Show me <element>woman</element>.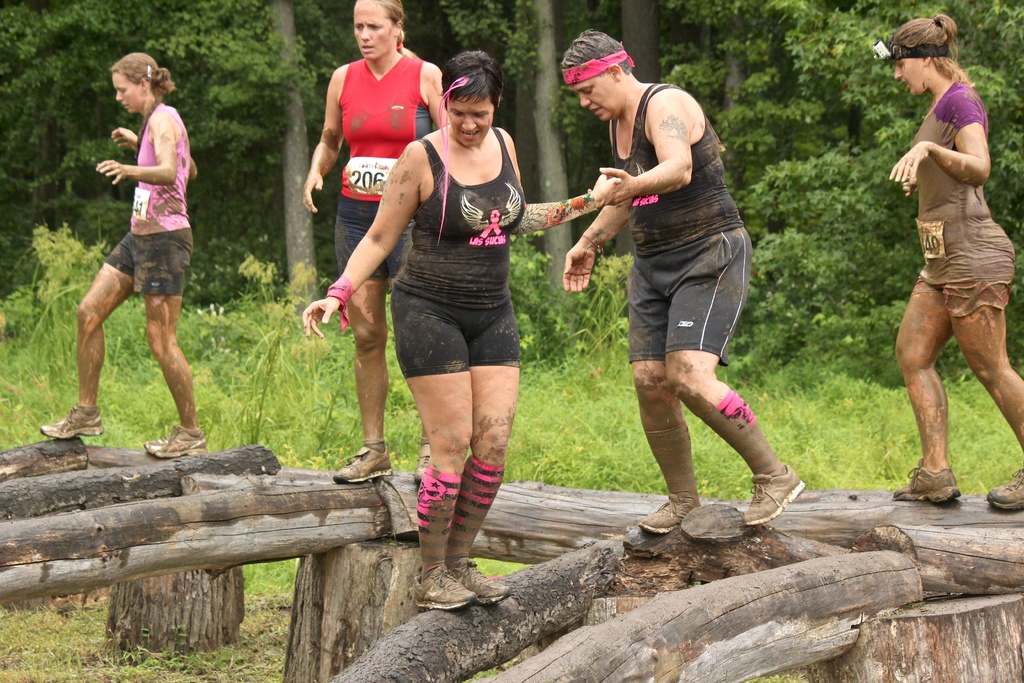
<element>woman</element> is here: select_region(300, 0, 451, 486).
